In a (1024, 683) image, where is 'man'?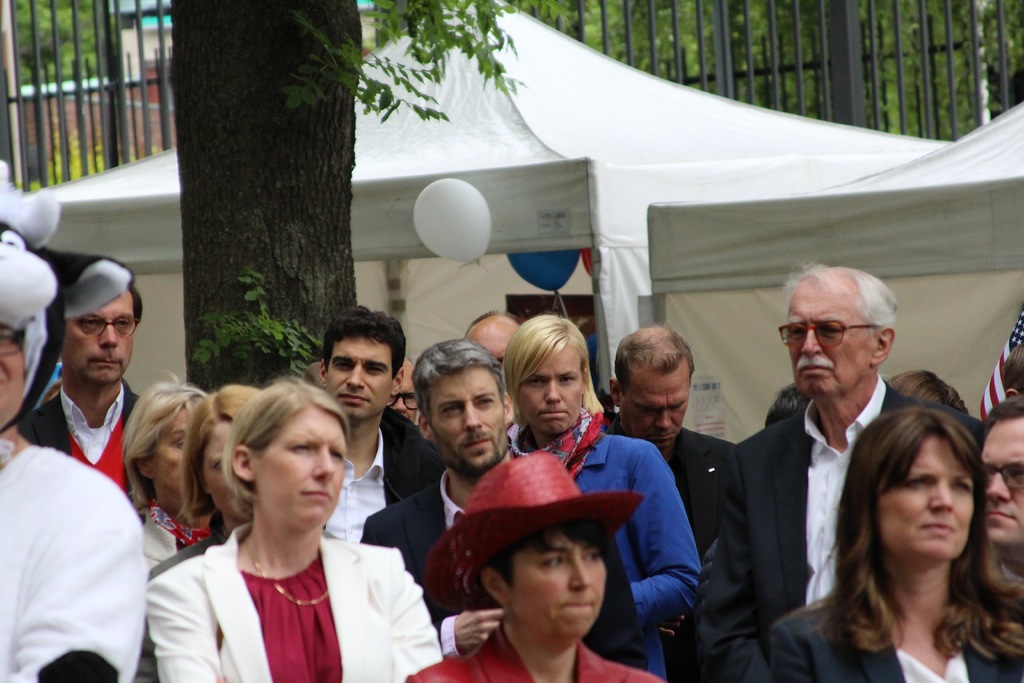
<region>604, 325, 745, 562</region>.
